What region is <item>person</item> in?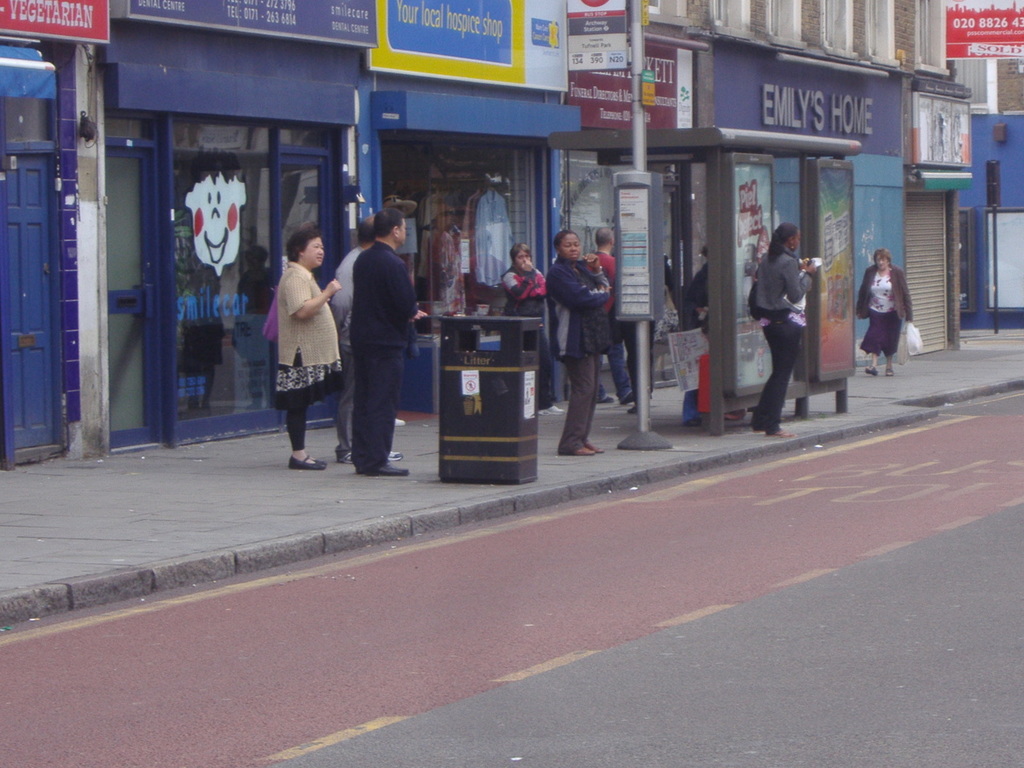
[275, 228, 341, 470].
